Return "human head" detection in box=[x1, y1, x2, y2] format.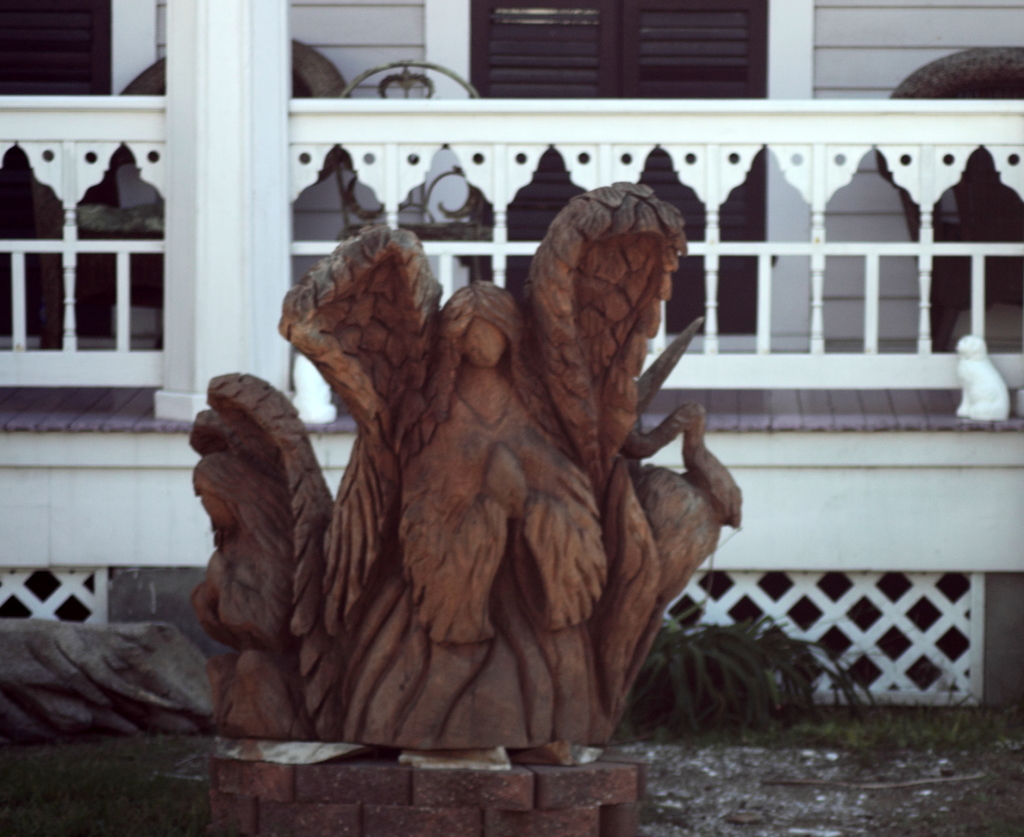
box=[429, 288, 541, 420].
